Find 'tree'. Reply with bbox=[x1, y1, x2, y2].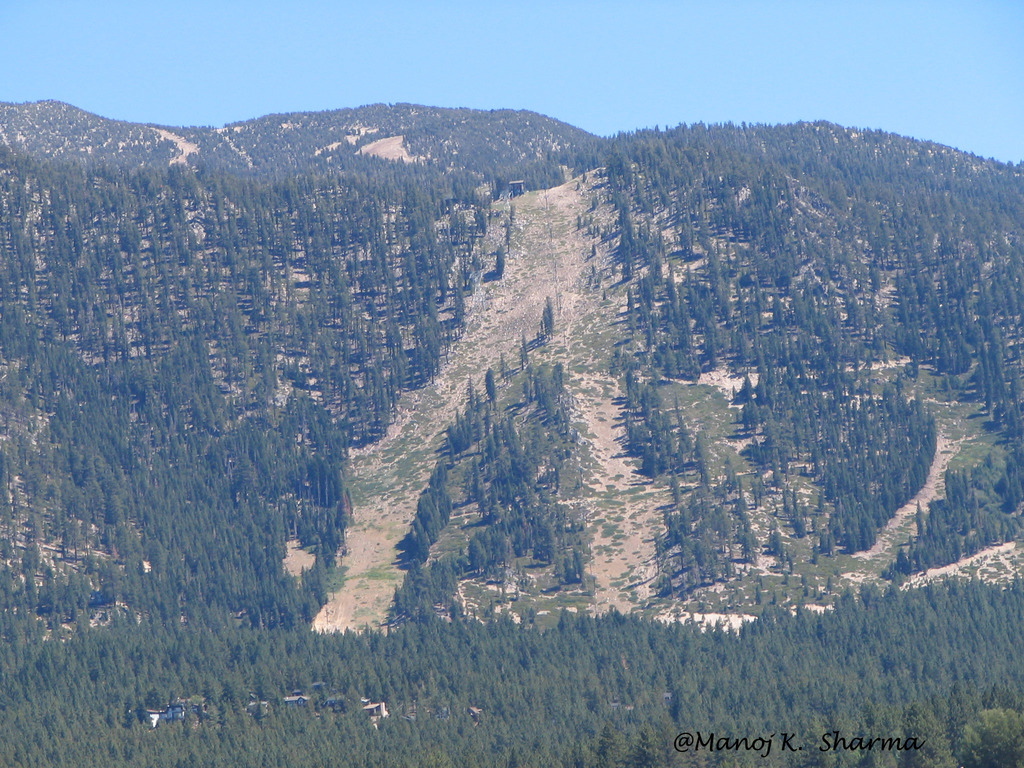
bbox=[578, 168, 587, 193].
